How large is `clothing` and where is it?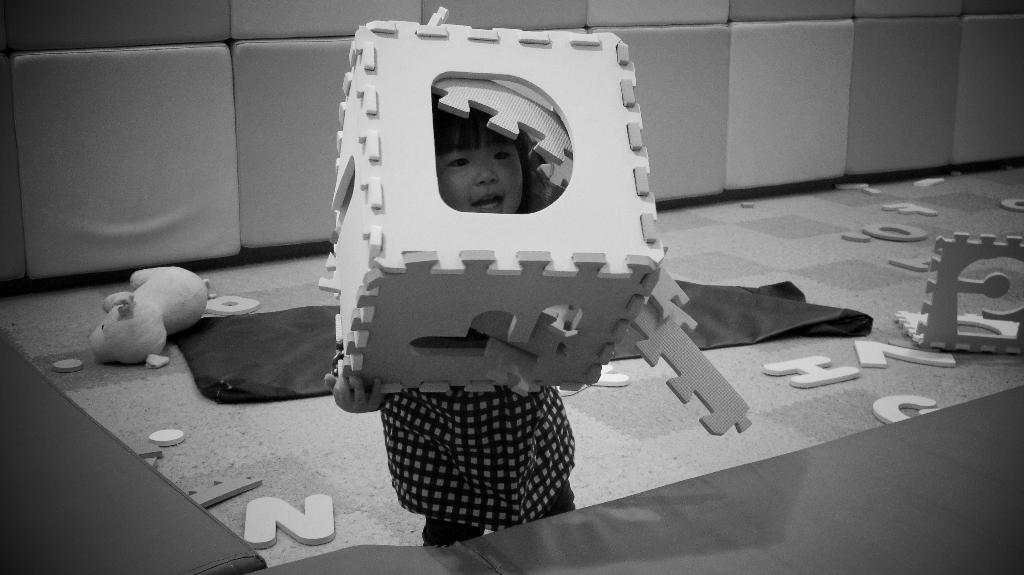
Bounding box: 381,389,576,544.
